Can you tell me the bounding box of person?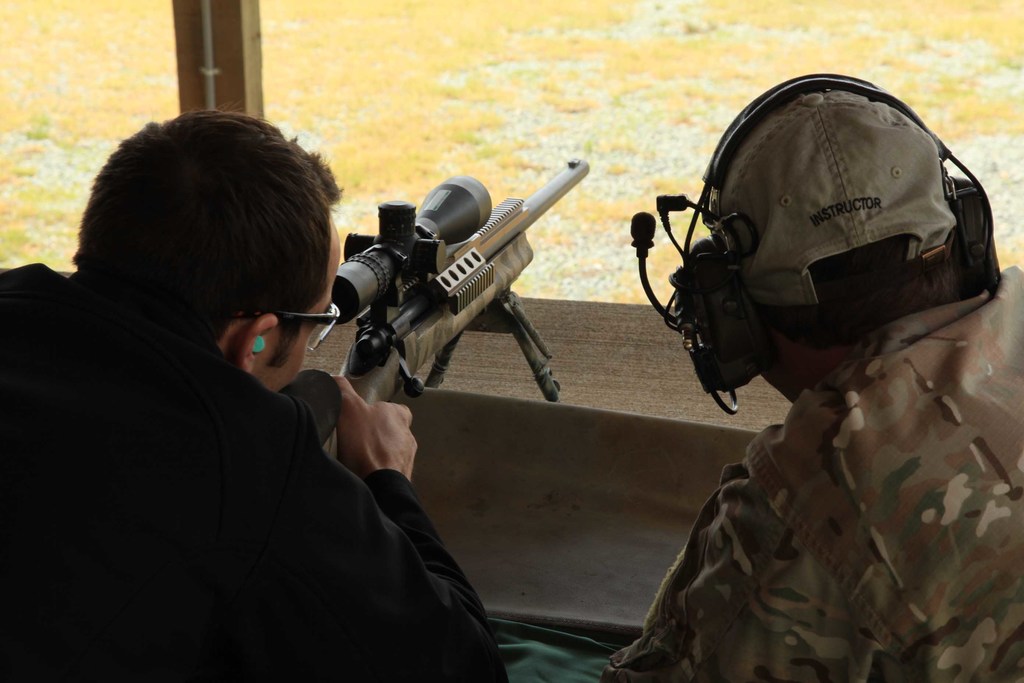
(left=601, top=75, right=1023, bottom=682).
